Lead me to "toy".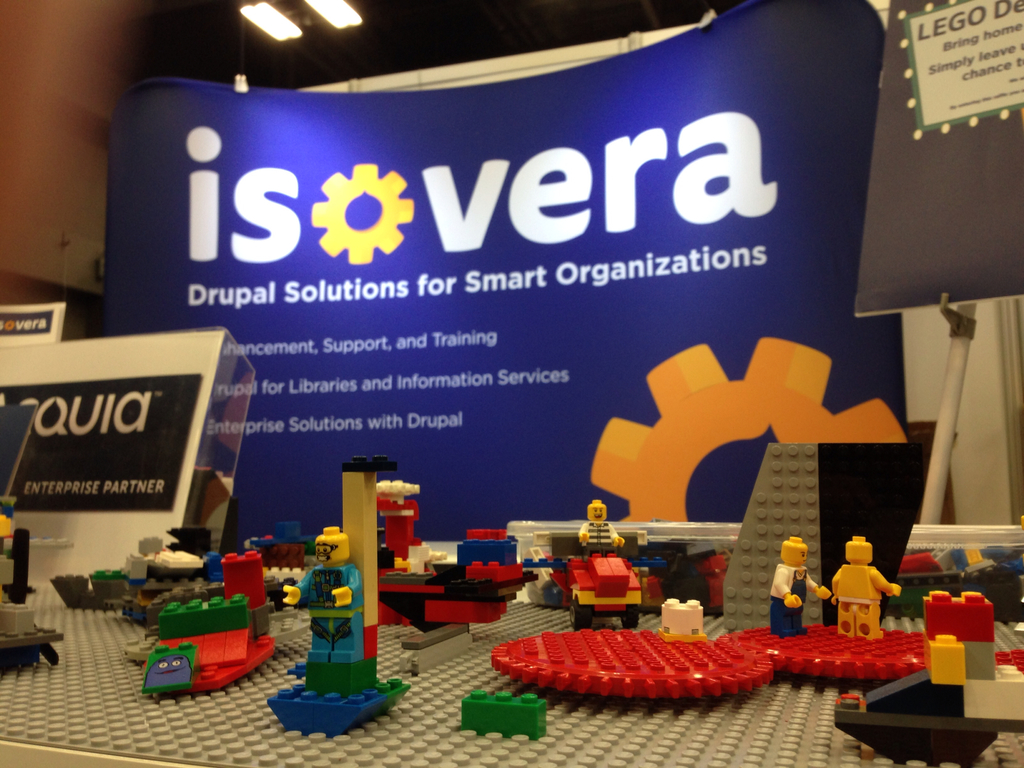
Lead to BBox(461, 691, 546, 743).
